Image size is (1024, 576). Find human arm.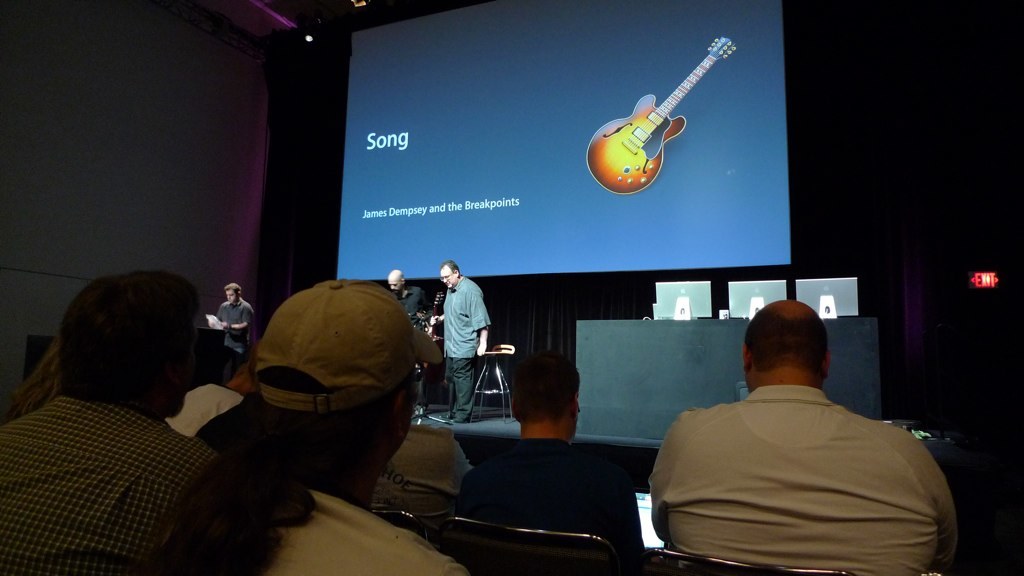
bbox=[219, 304, 251, 328].
